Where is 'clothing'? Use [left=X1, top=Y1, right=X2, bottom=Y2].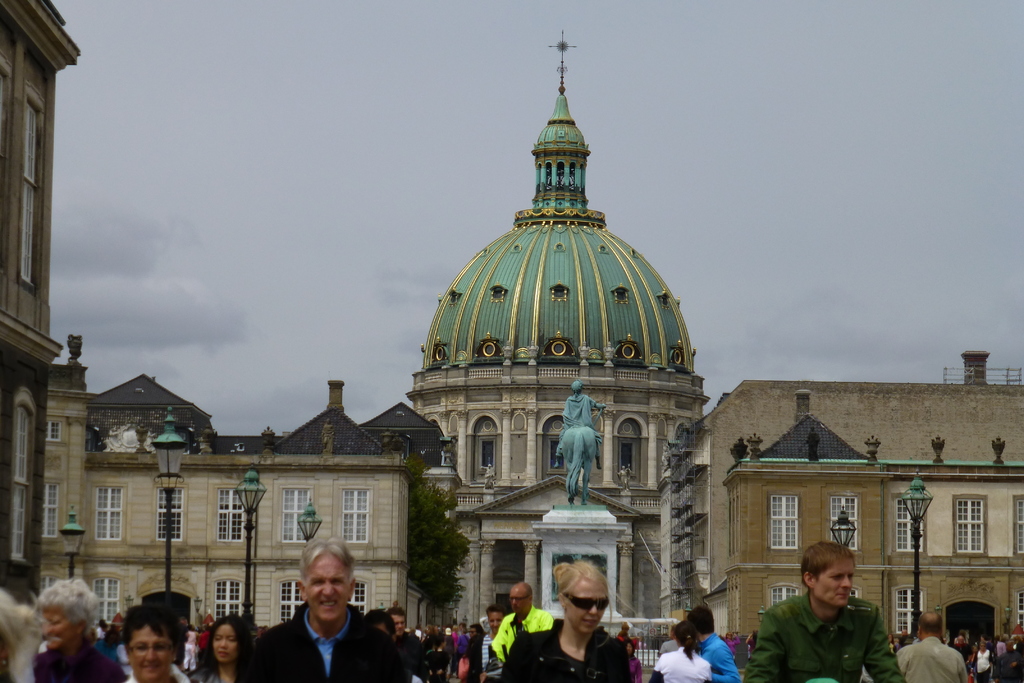
[left=454, top=630, right=467, bottom=659].
